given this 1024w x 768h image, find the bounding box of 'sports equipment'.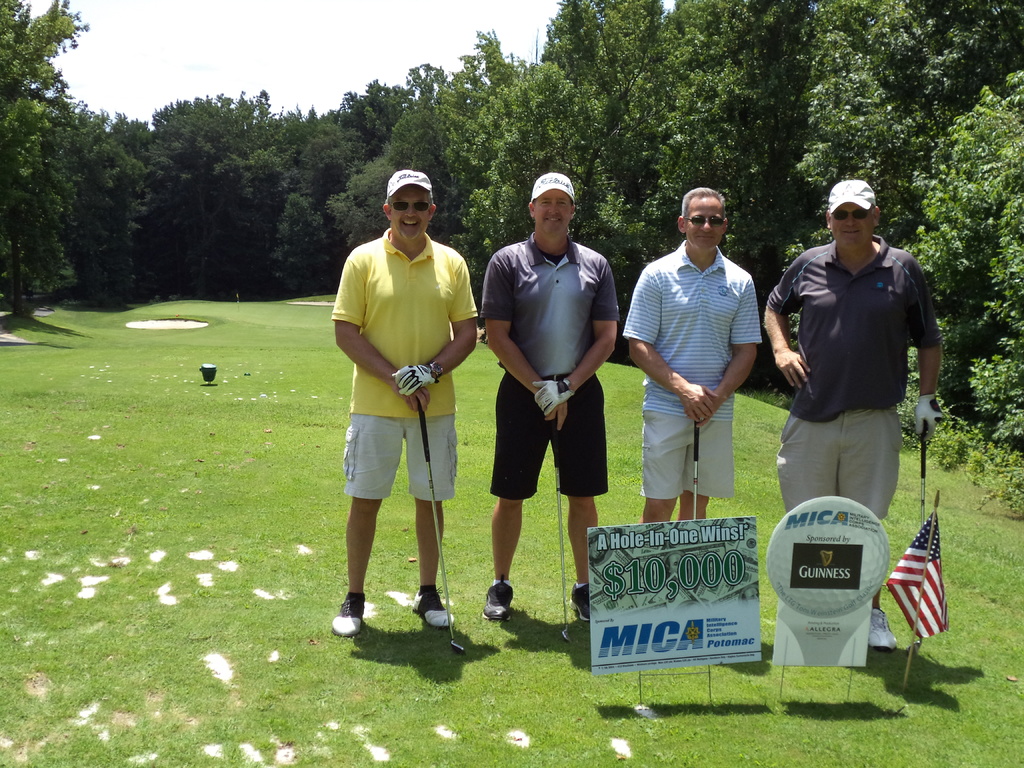
pyautogui.locateOnScreen(390, 364, 435, 400).
